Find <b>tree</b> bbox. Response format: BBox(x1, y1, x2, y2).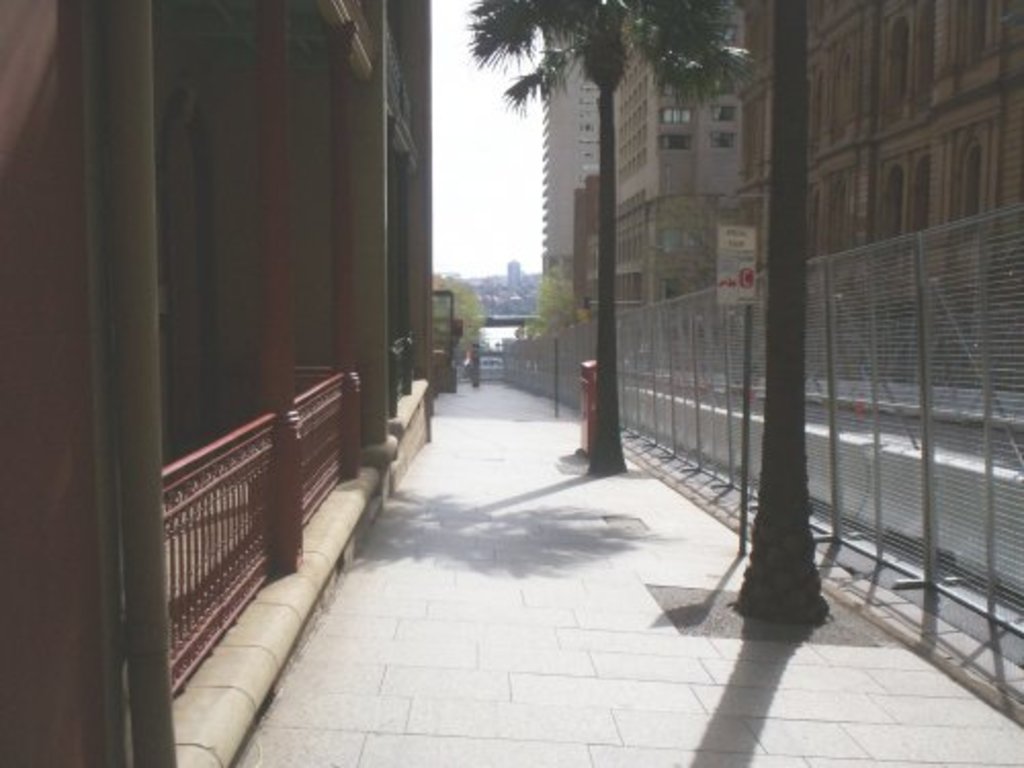
BBox(465, 0, 756, 477).
